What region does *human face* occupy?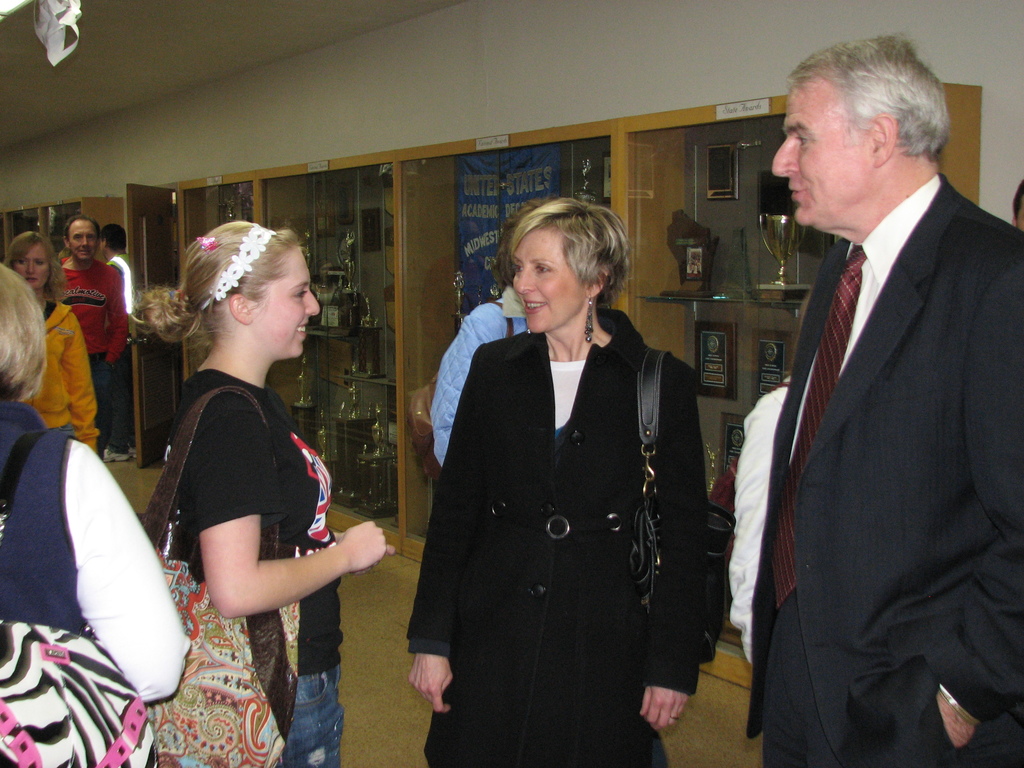
250,246,324,355.
